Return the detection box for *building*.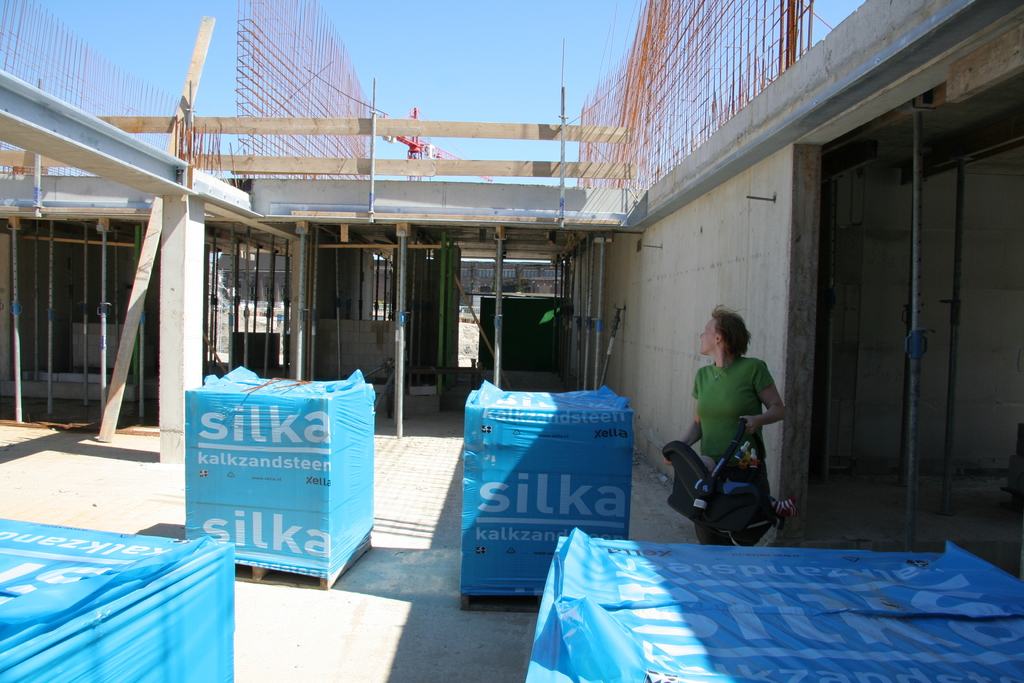
<box>0,0,1023,682</box>.
